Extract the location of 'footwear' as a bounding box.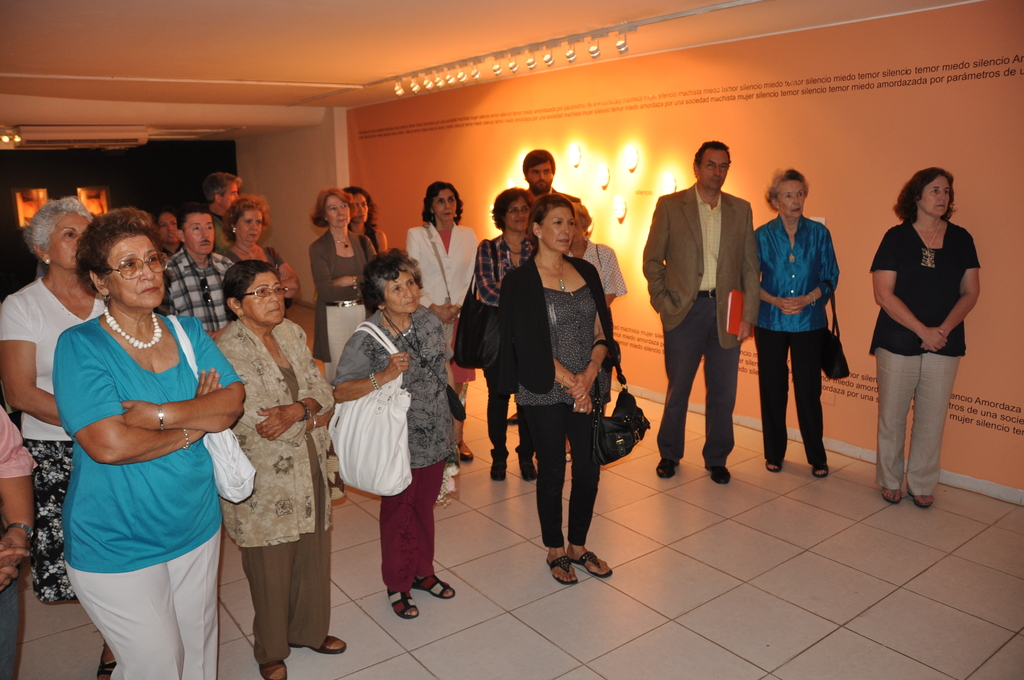
Rect(461, 443, 476, 462).
